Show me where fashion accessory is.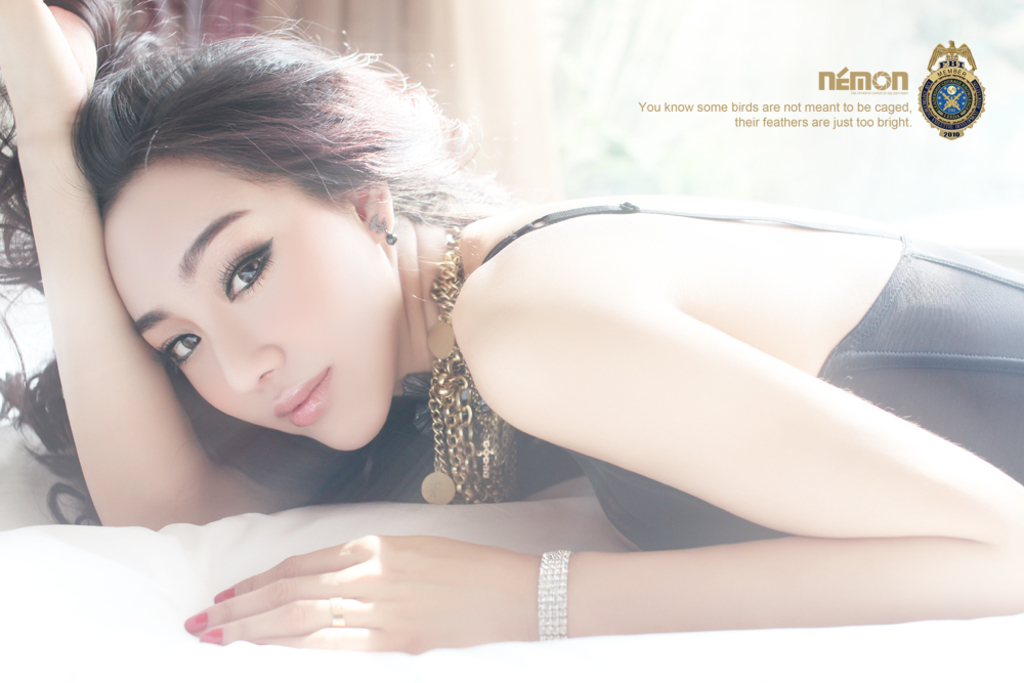
fashion accessory is at 542/546/574/639.
